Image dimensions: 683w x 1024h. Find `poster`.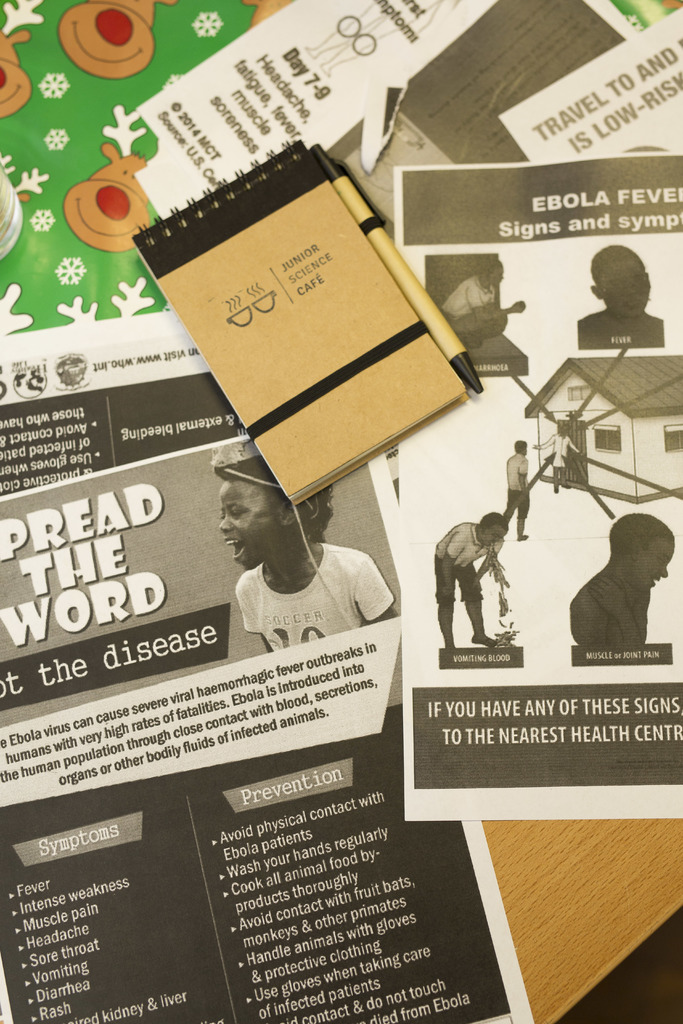
region(500, 4, 682, 161).
